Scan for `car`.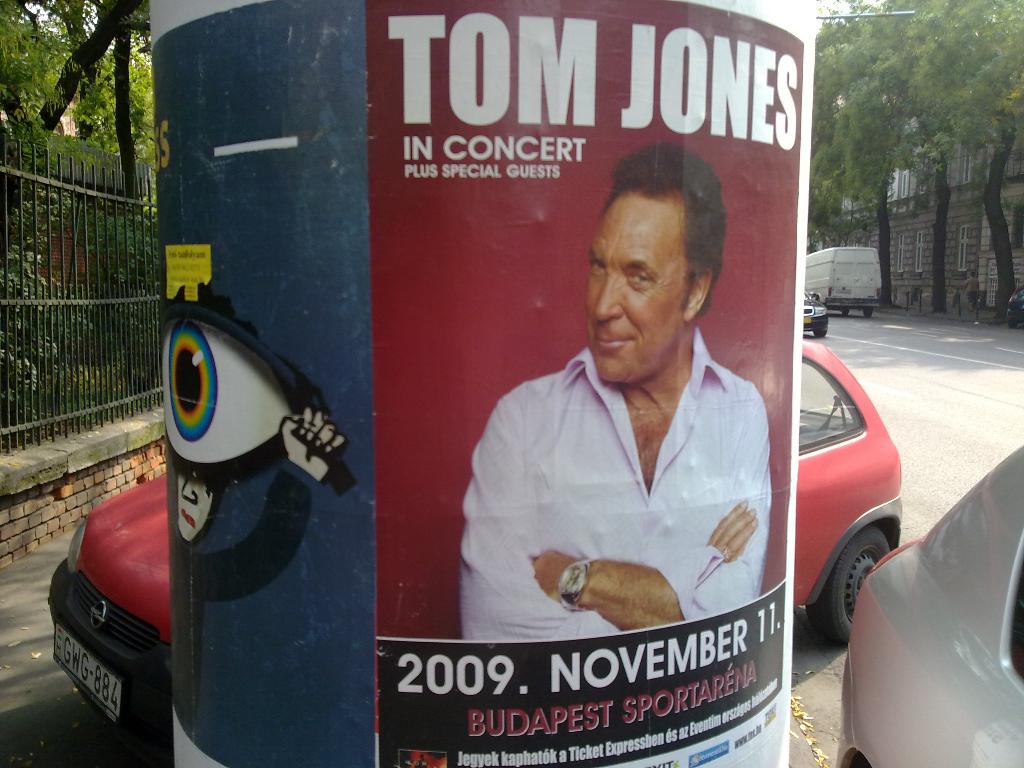
Scan result: select_region(44, 342, 895, 767).
